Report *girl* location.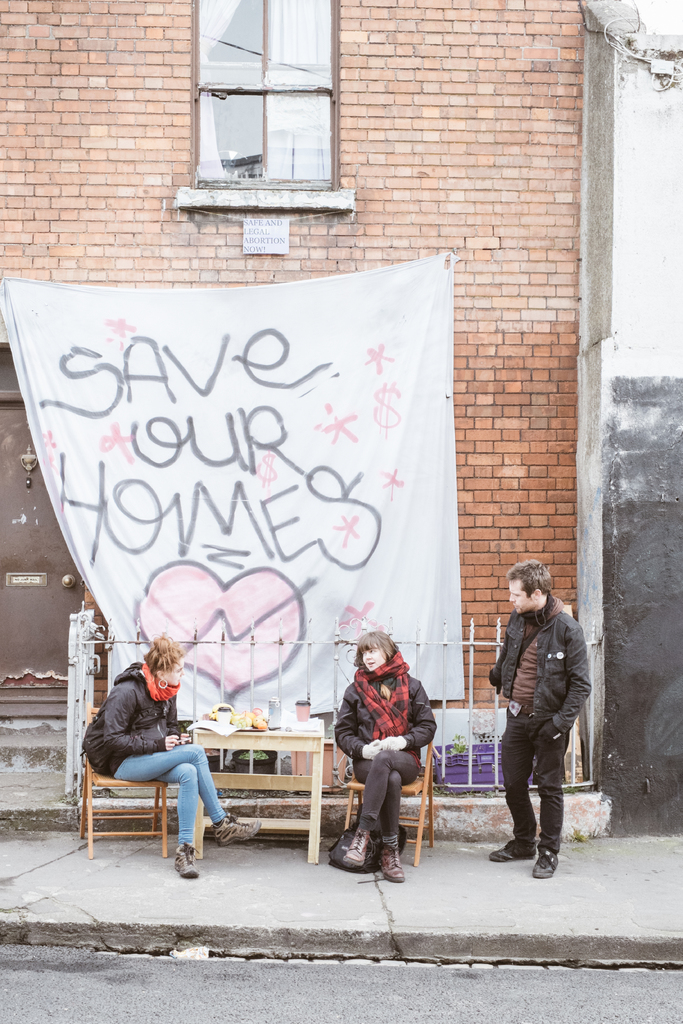
Report: bbox=(330, 626, 432, 883).
